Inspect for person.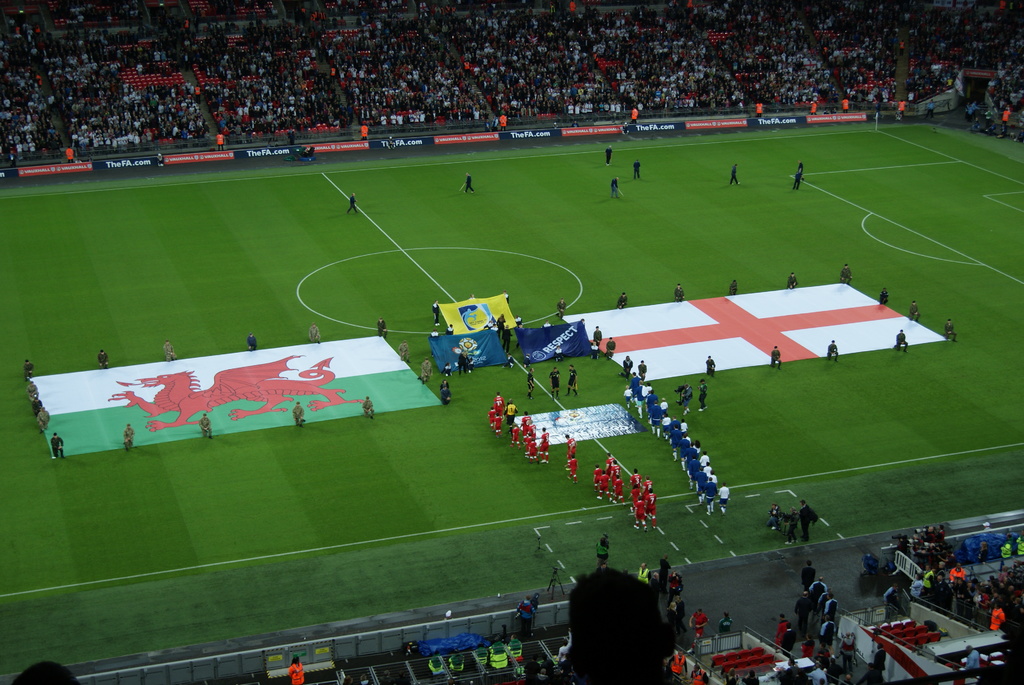
Inspection: [x1=347, y1=191, x2=359, y2=214].
